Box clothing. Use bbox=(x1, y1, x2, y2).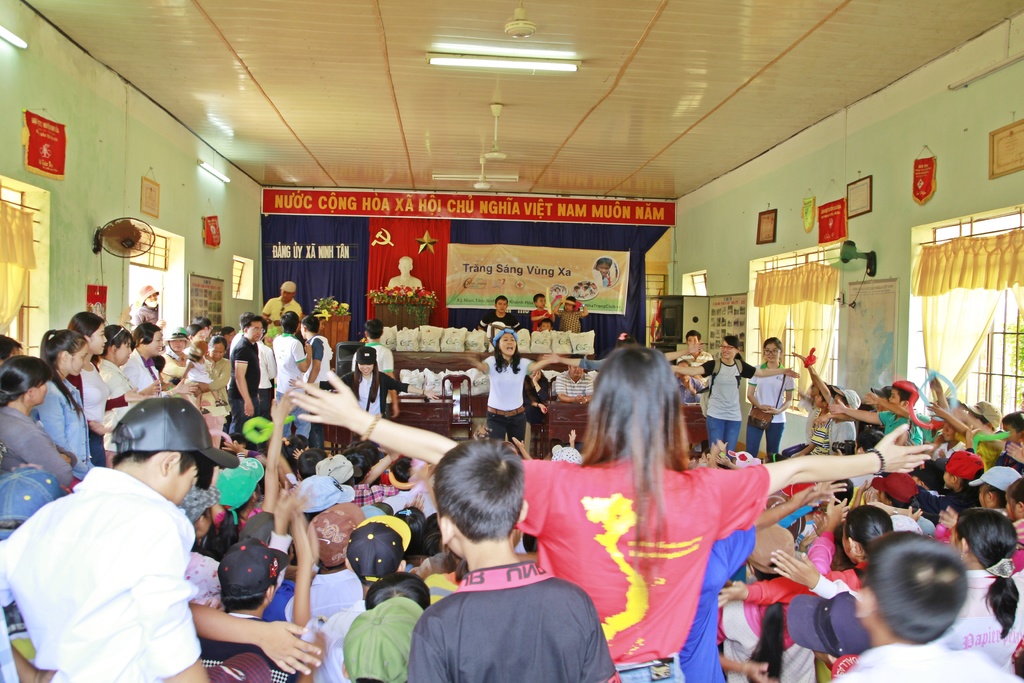
bbox=(24, 456, 220, 675).
